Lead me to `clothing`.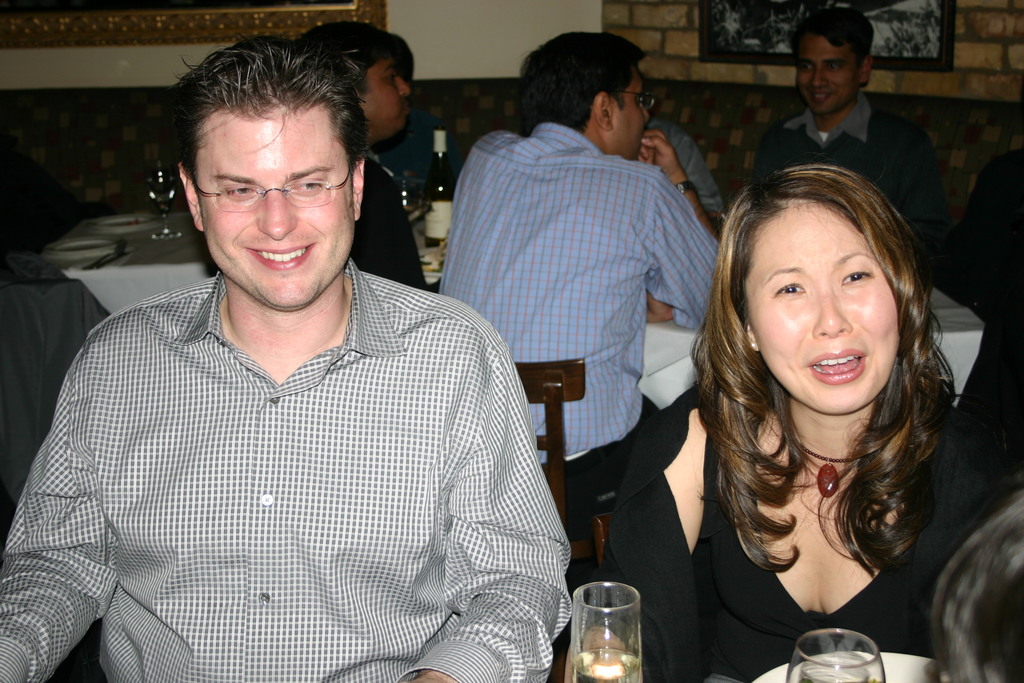
Lead to bbox=(358, 140, 422, 287).
